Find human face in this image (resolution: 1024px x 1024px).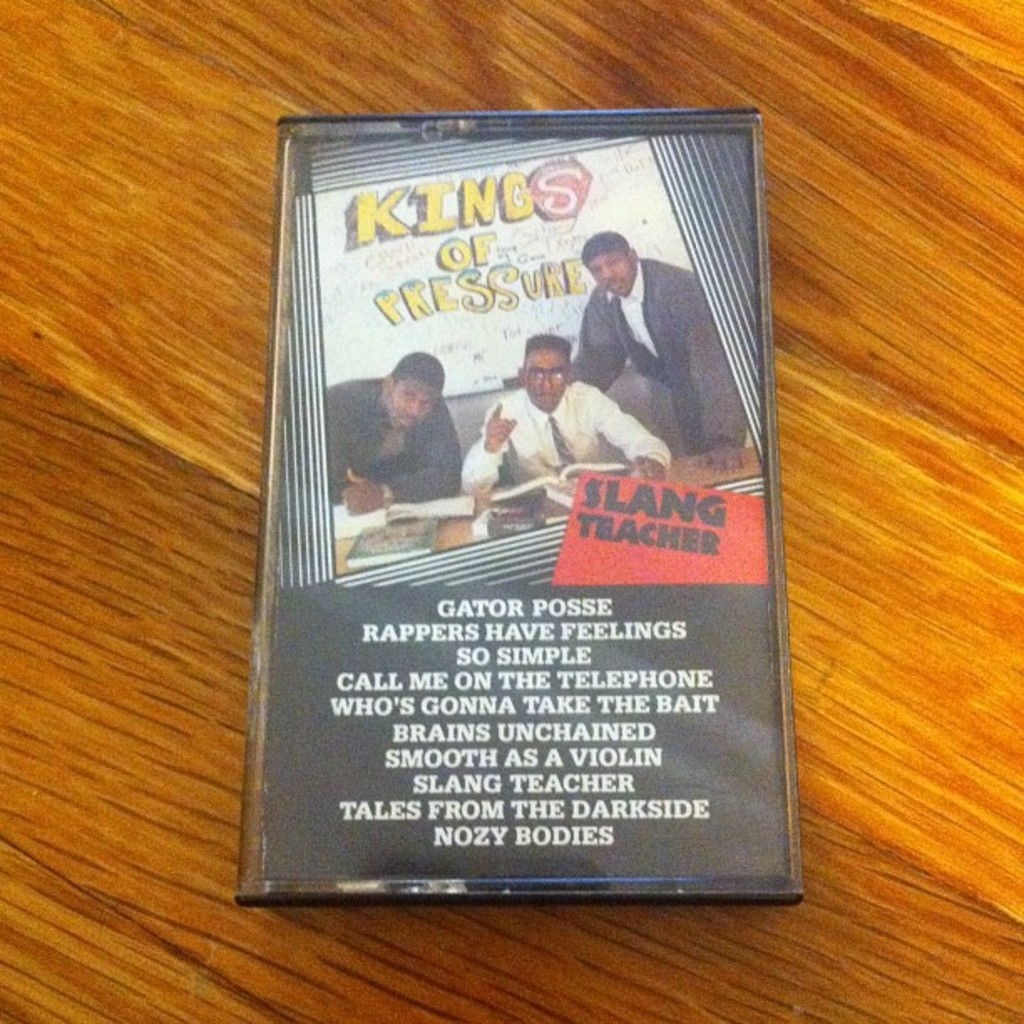
[left=587, top=248, right=636, bottom=288].
